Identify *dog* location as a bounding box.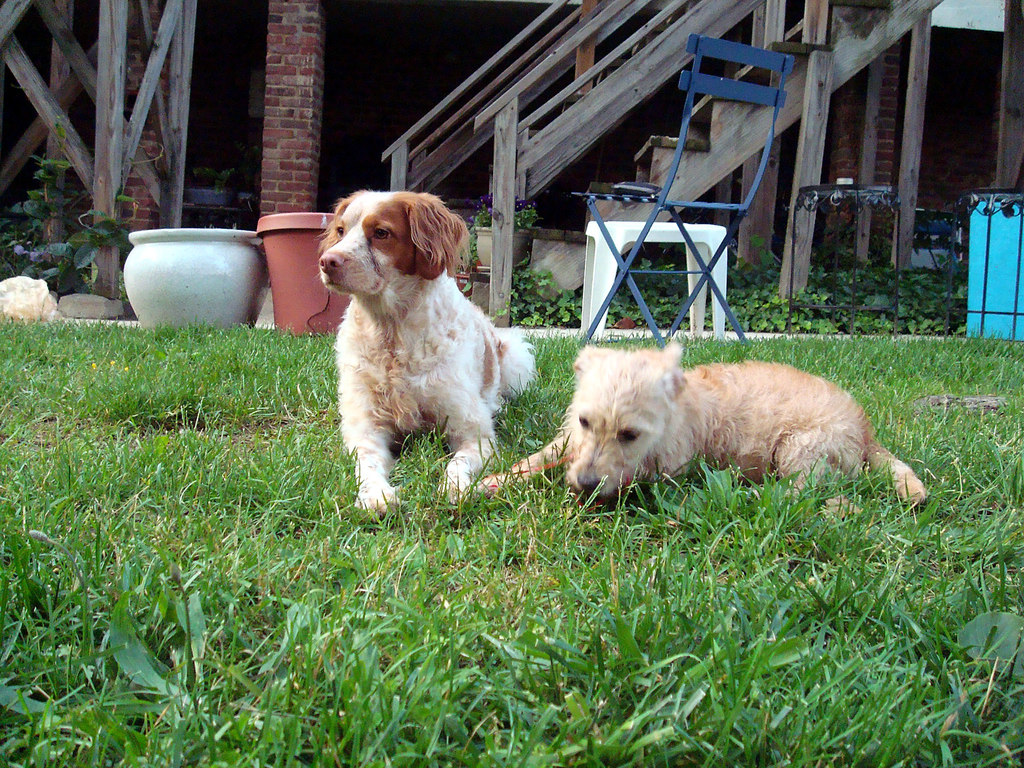
(476,344,925,522).
